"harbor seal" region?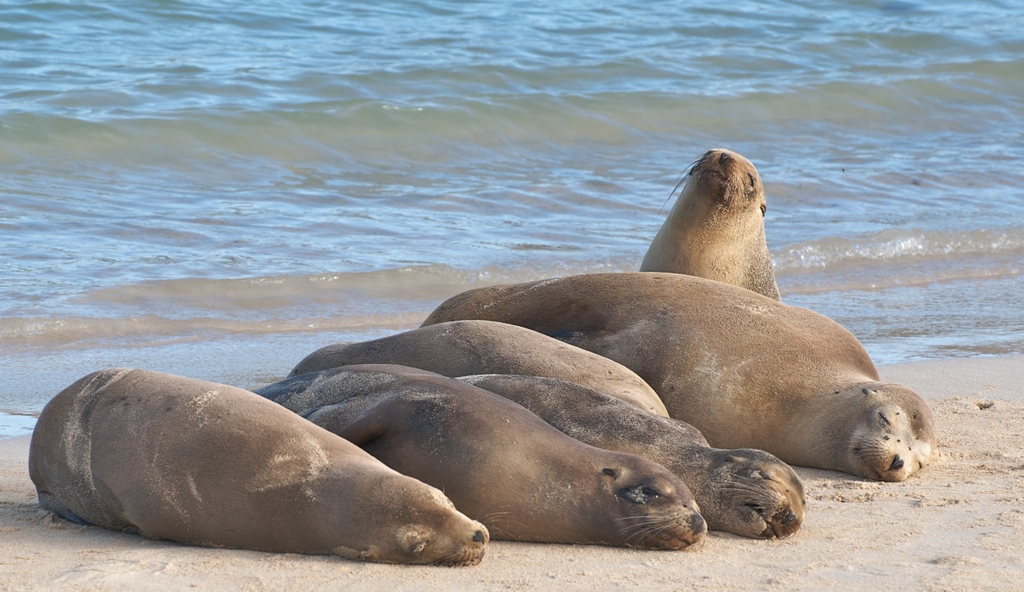
region(251, 364, 709, 553)
